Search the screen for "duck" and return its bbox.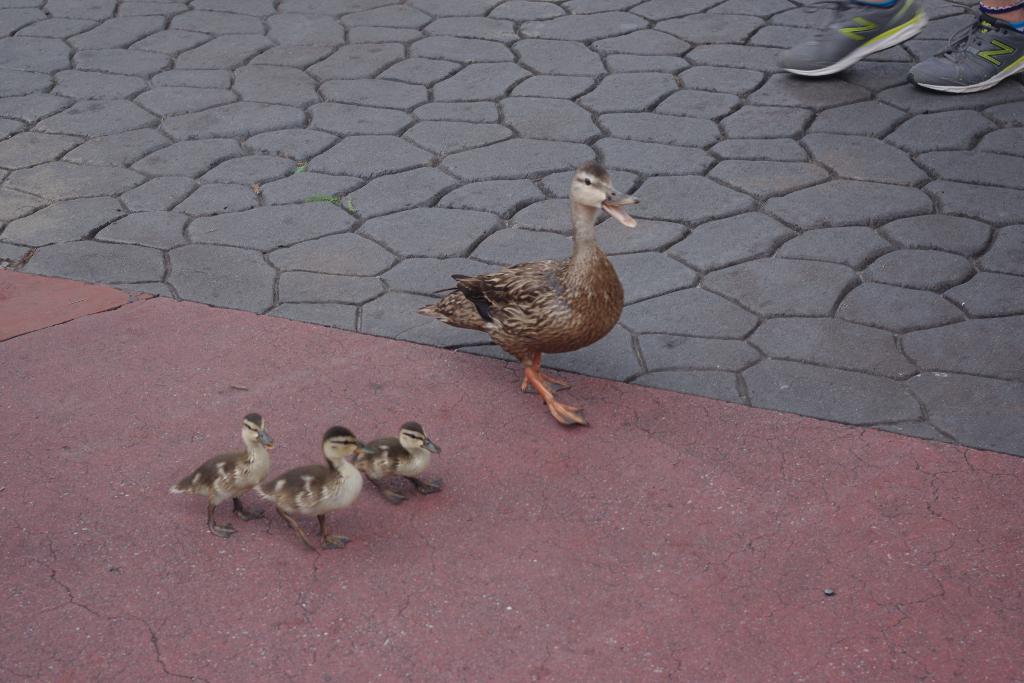
Found: <box>362,417,444,514</box>.
